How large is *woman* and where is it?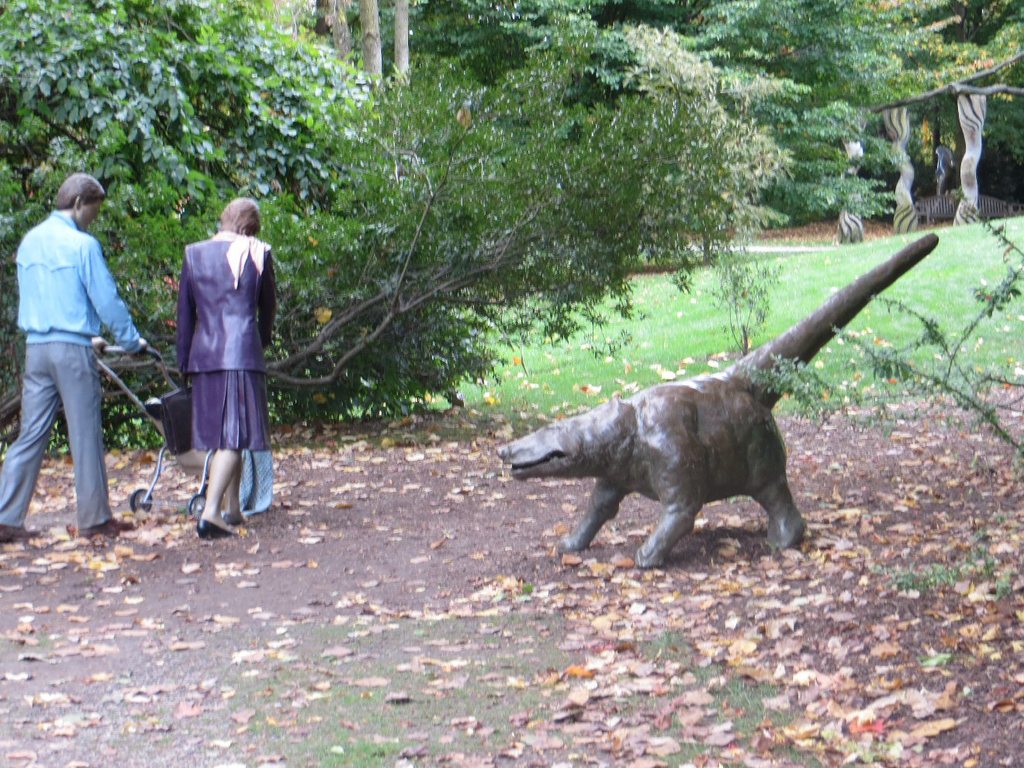
Bounding box: x1=157, y1=174, x2=268, y2=528.
